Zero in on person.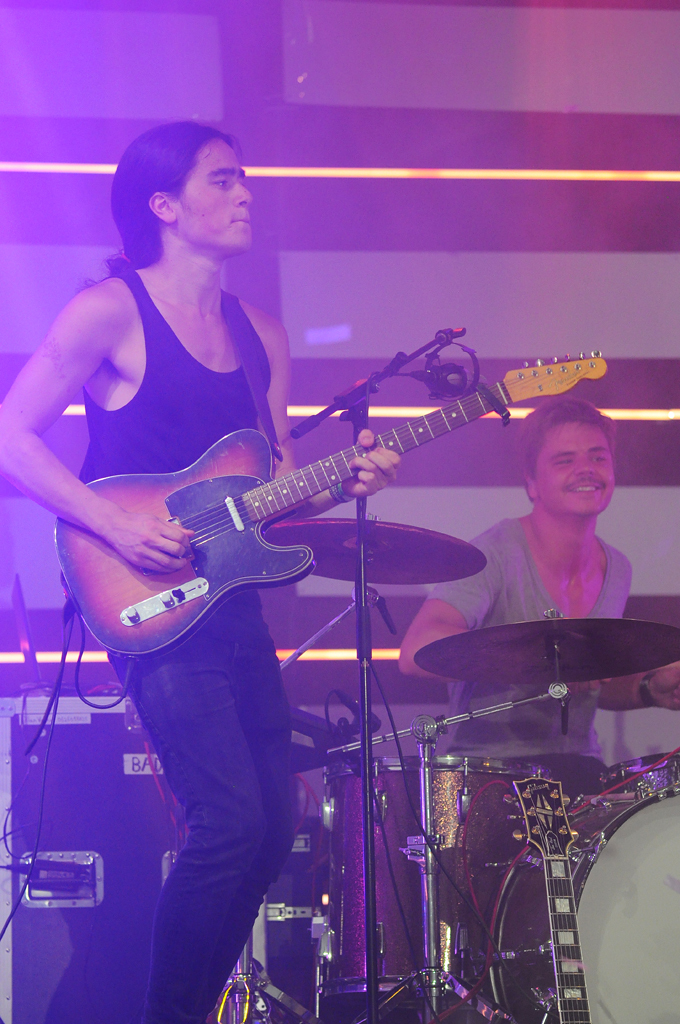
Zeroed in: [0,119,403,1023].
